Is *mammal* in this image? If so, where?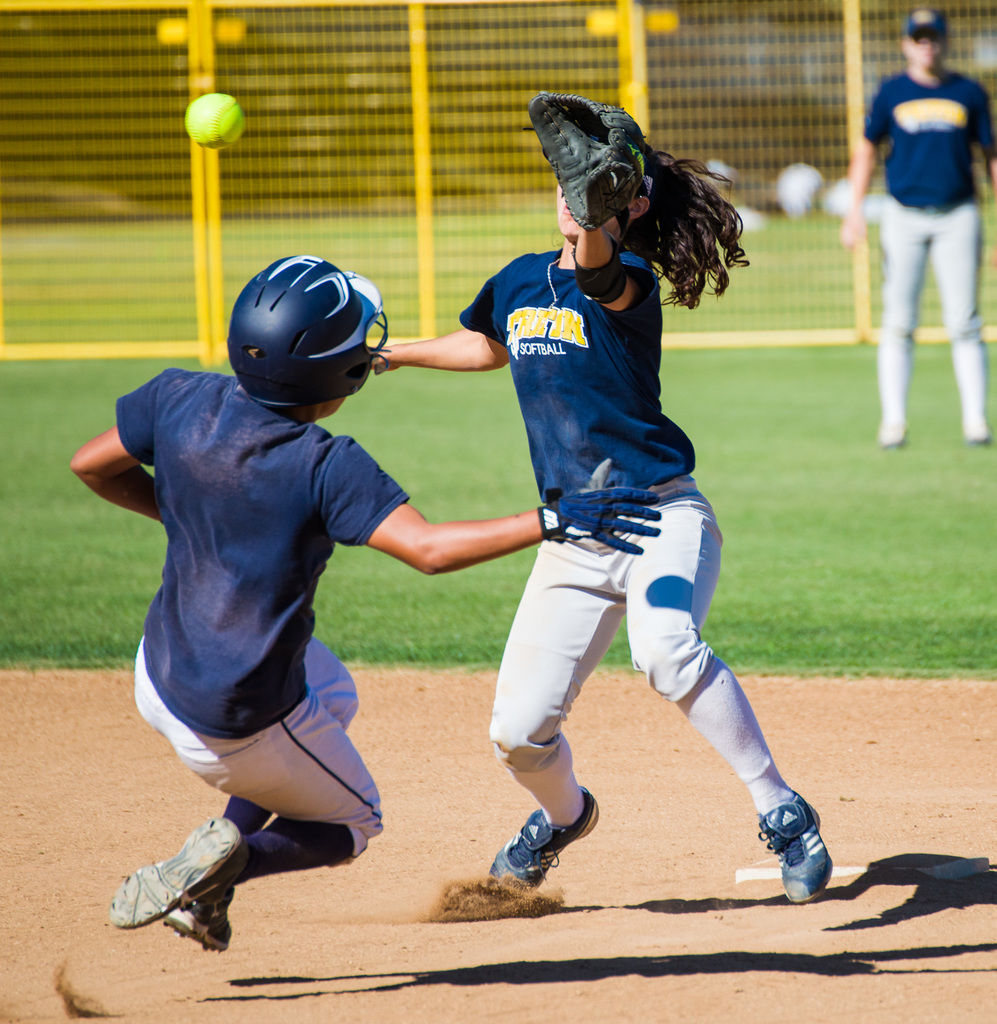
Yes, at box(432, 172, 794, 868).
